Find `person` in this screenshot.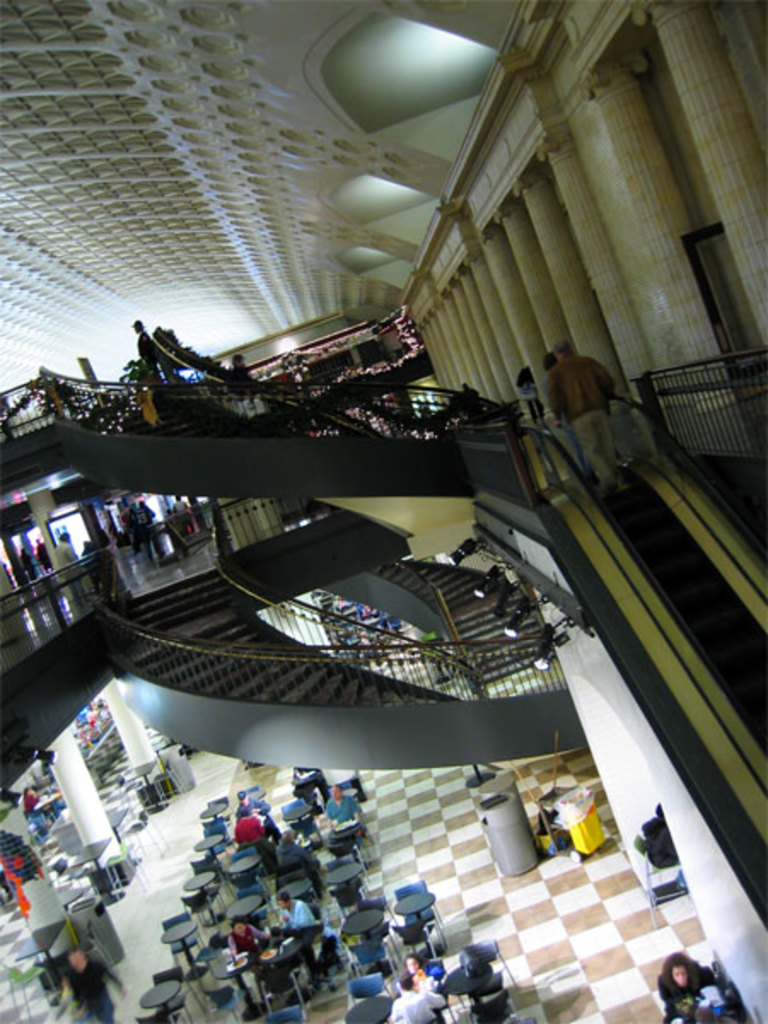
The bounding box for `person` is 278, 893, 319, 944.
